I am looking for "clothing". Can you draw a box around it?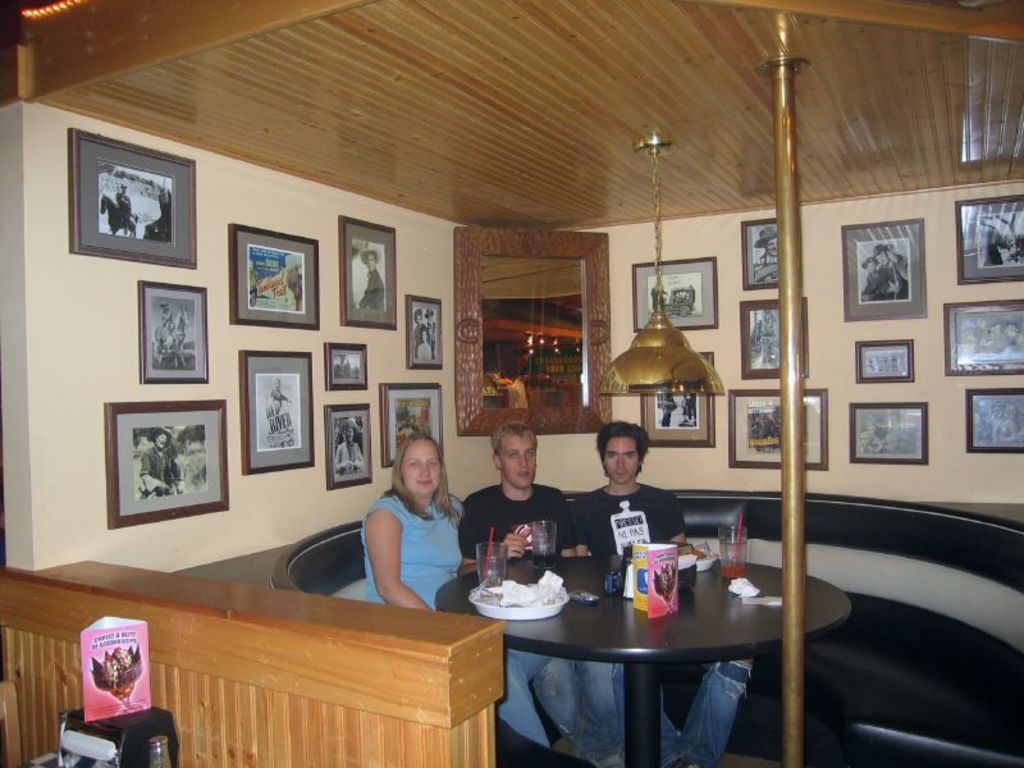
Sure, the bounding box is {"x1": 136, "y1": 444, "x2": 177, "y2": 498}.
